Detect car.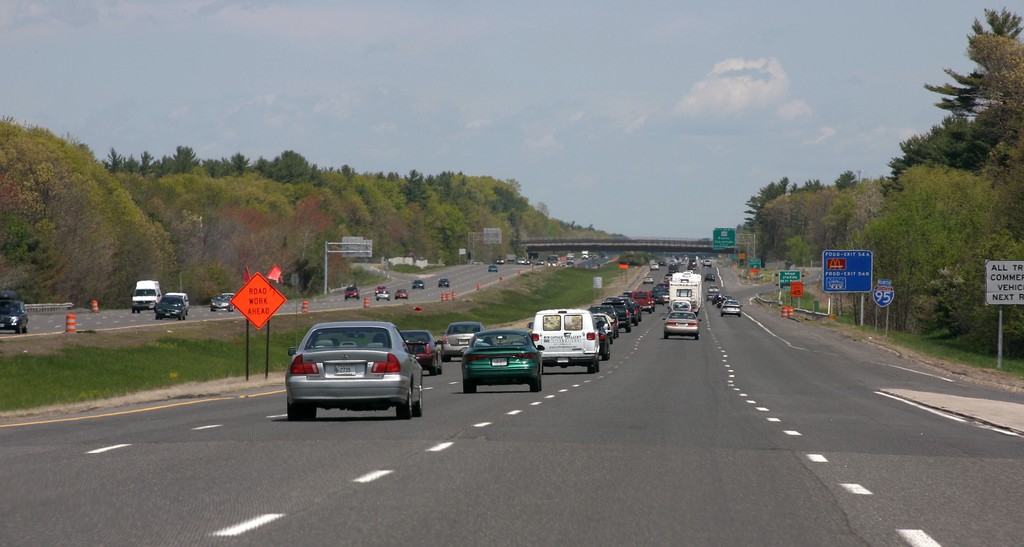
Detected at <box>518,260,525,265</box>.
